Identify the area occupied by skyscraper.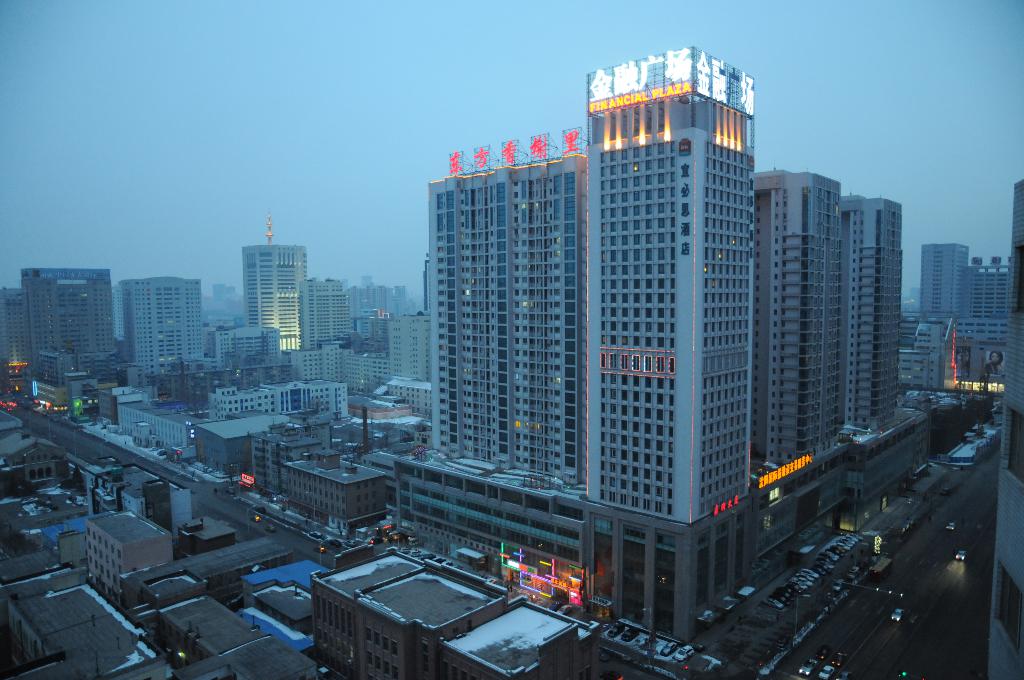
Area: (left=237, top=232, right=310, bottom=355).
